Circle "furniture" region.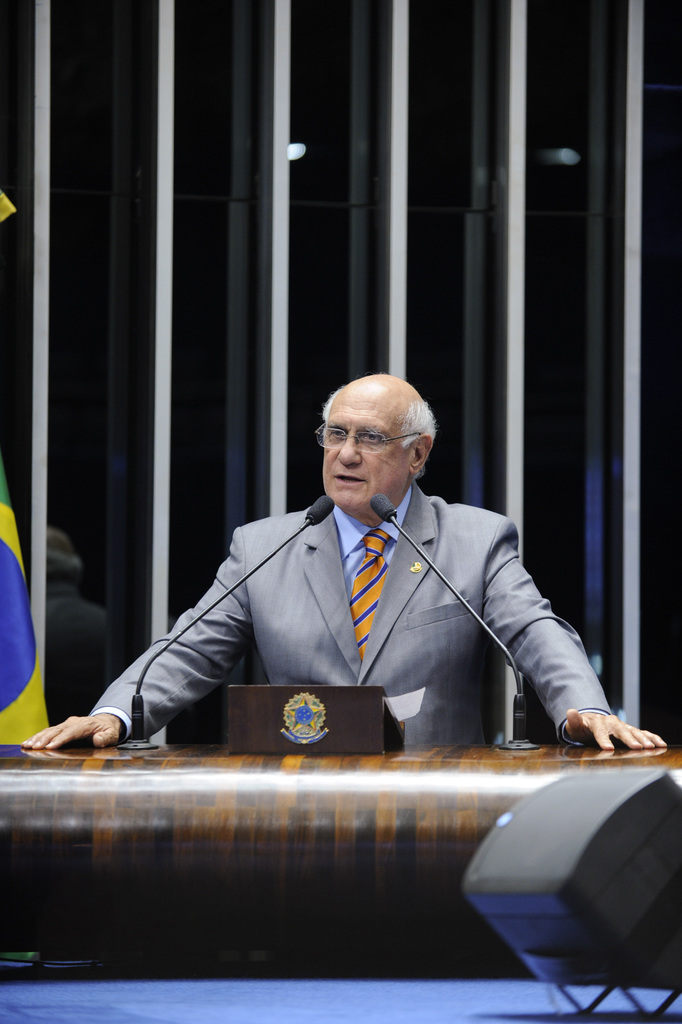
Region: select_region(226, 685, 384, 752).
